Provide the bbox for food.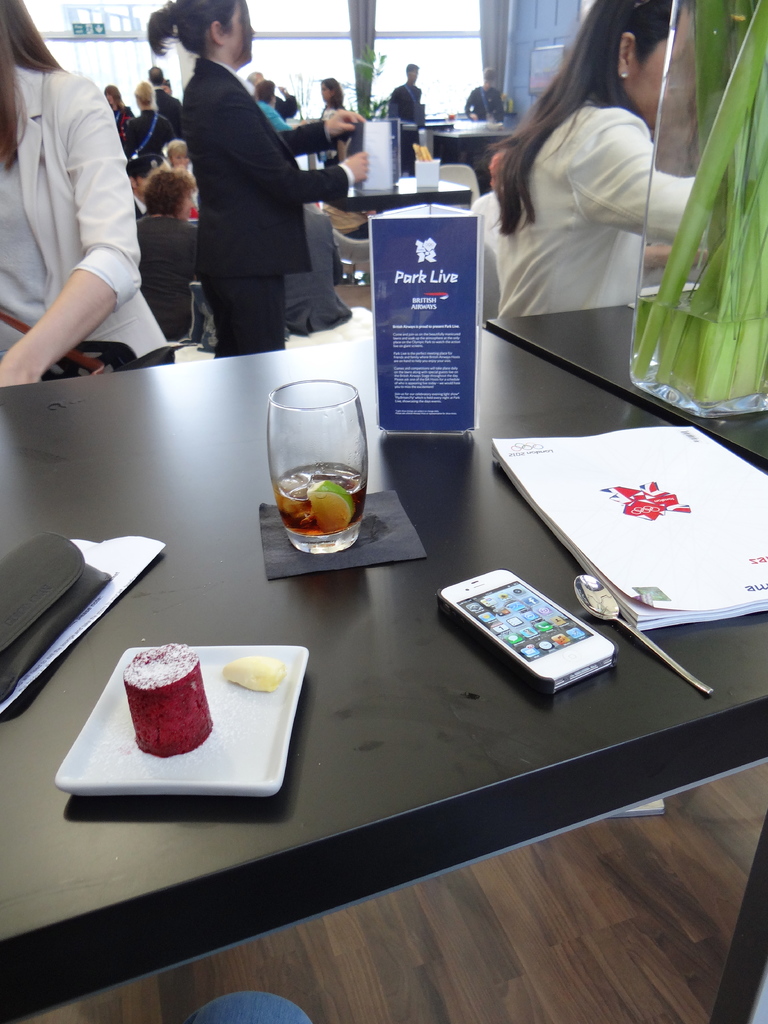
(108, 636, 291, 774).
